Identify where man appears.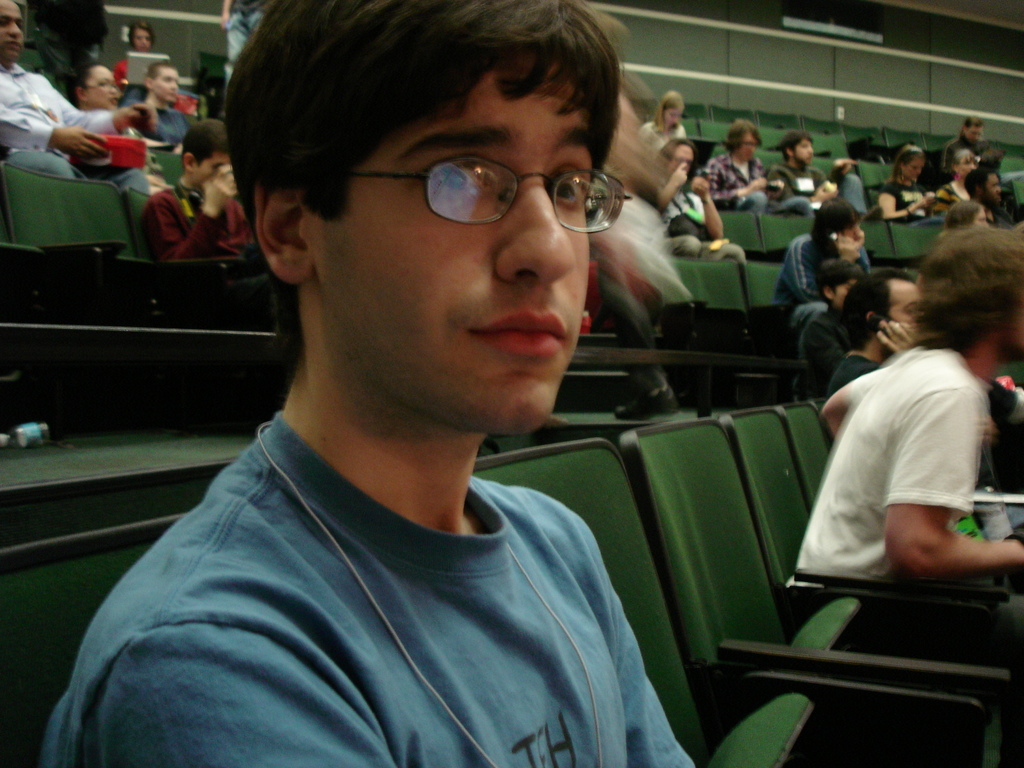
Appears at (x1=0, y1=0, x2=152, y2=194).
